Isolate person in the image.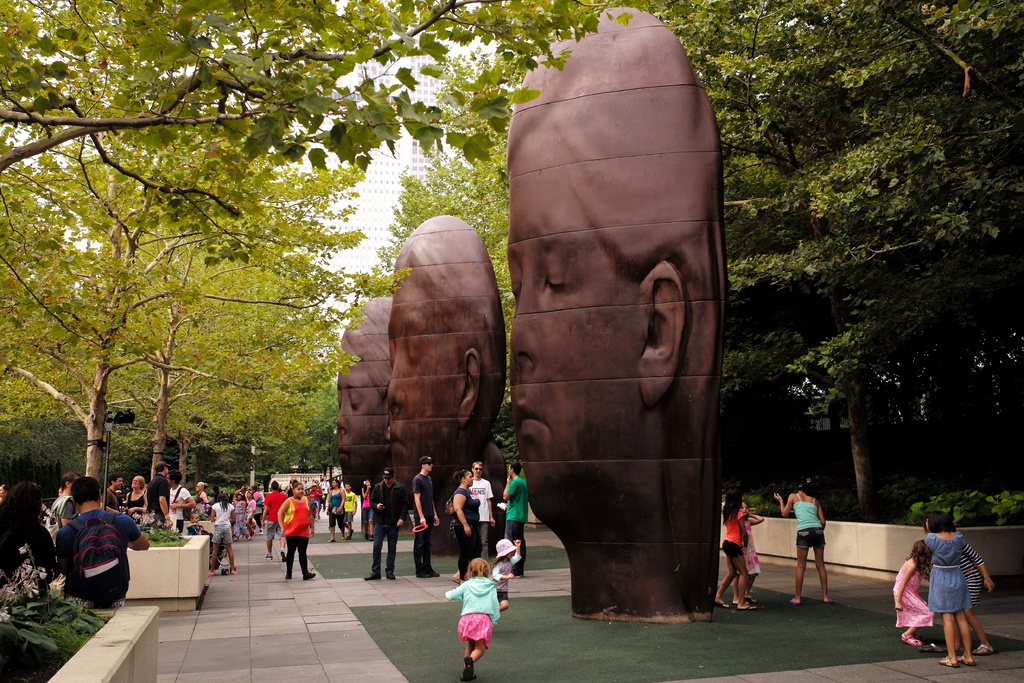
Isolated region: select_region(238, 493, 248, 541).
